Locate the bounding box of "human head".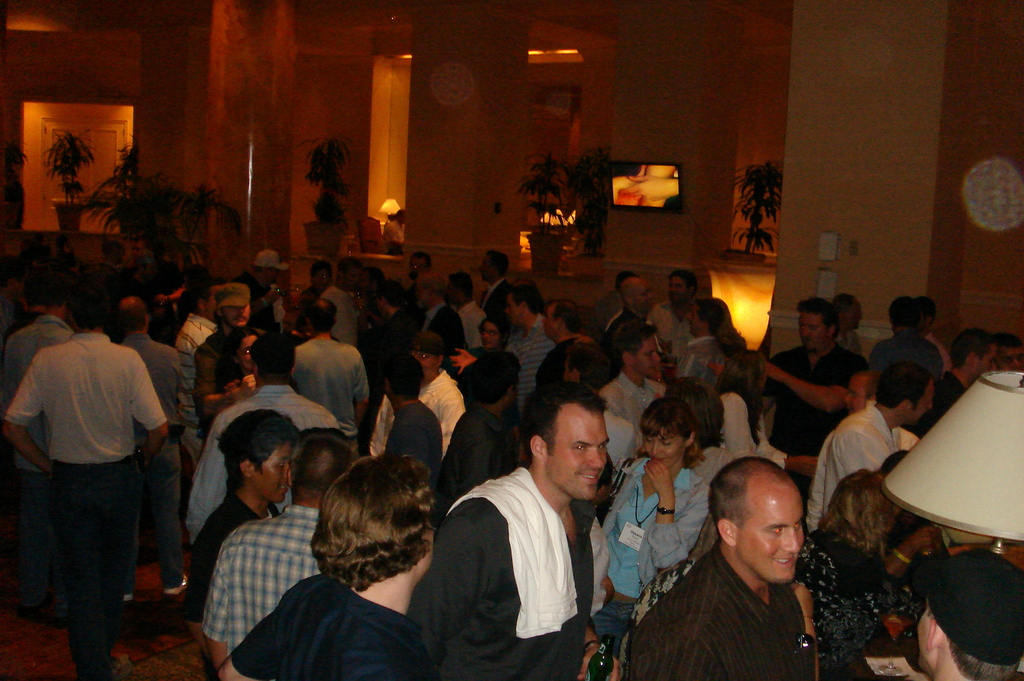
Bounding box: [left=383, top=352, right=426, bottom=403].
